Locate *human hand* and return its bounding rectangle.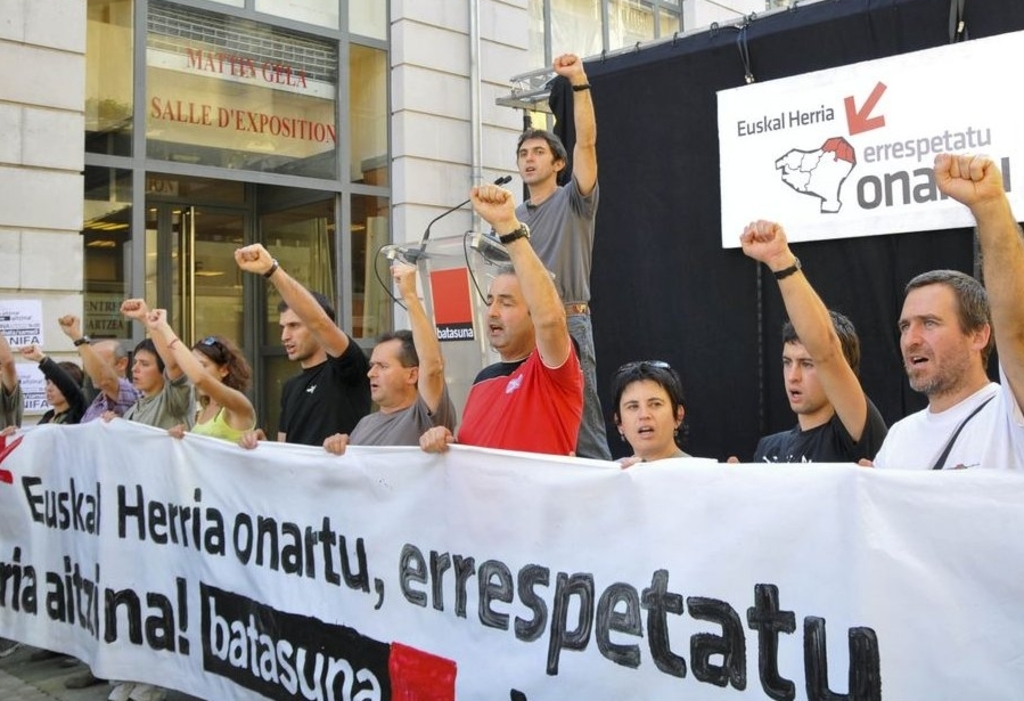
[466,178,517,230].
